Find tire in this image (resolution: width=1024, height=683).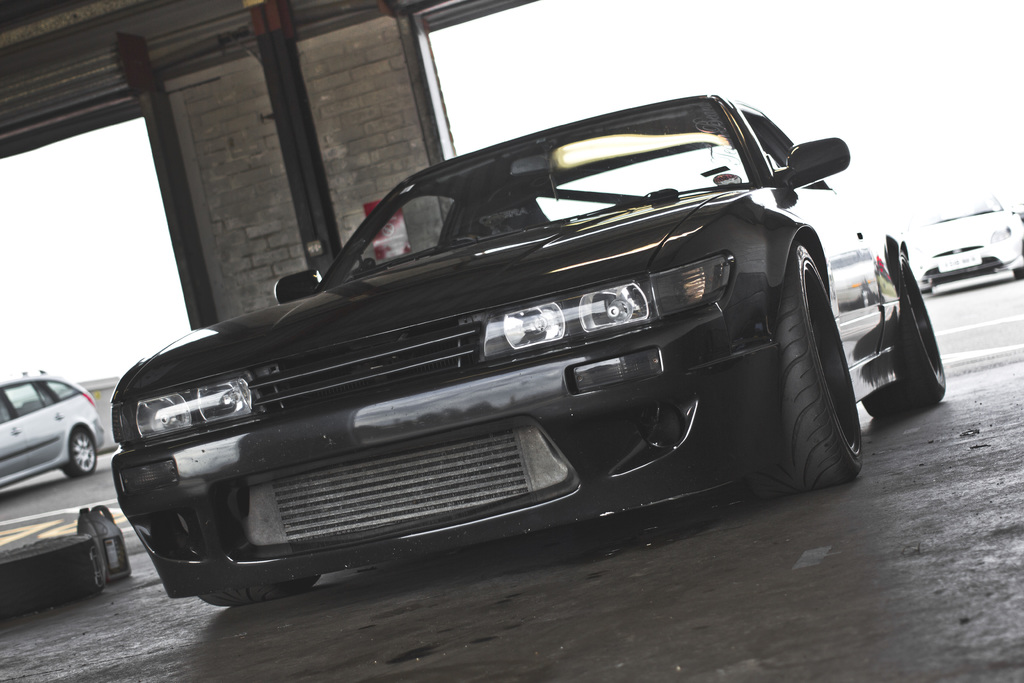
<bbox>865, 251, 946, 418</bbox>.
